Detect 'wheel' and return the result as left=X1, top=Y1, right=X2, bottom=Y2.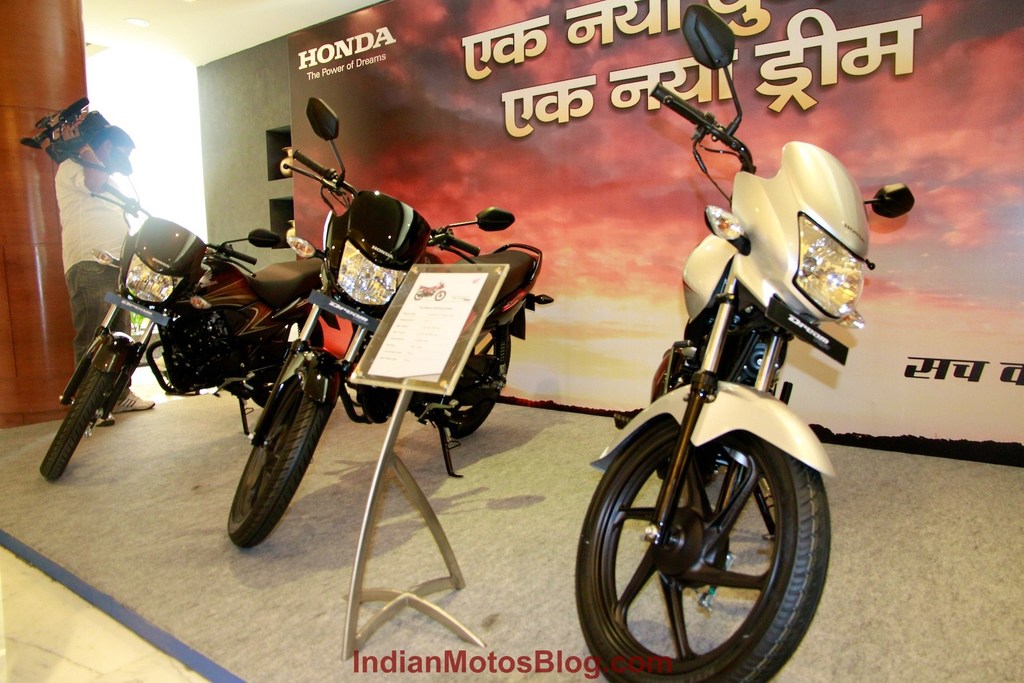
left=225, top=356, right=334, bottom=546.
